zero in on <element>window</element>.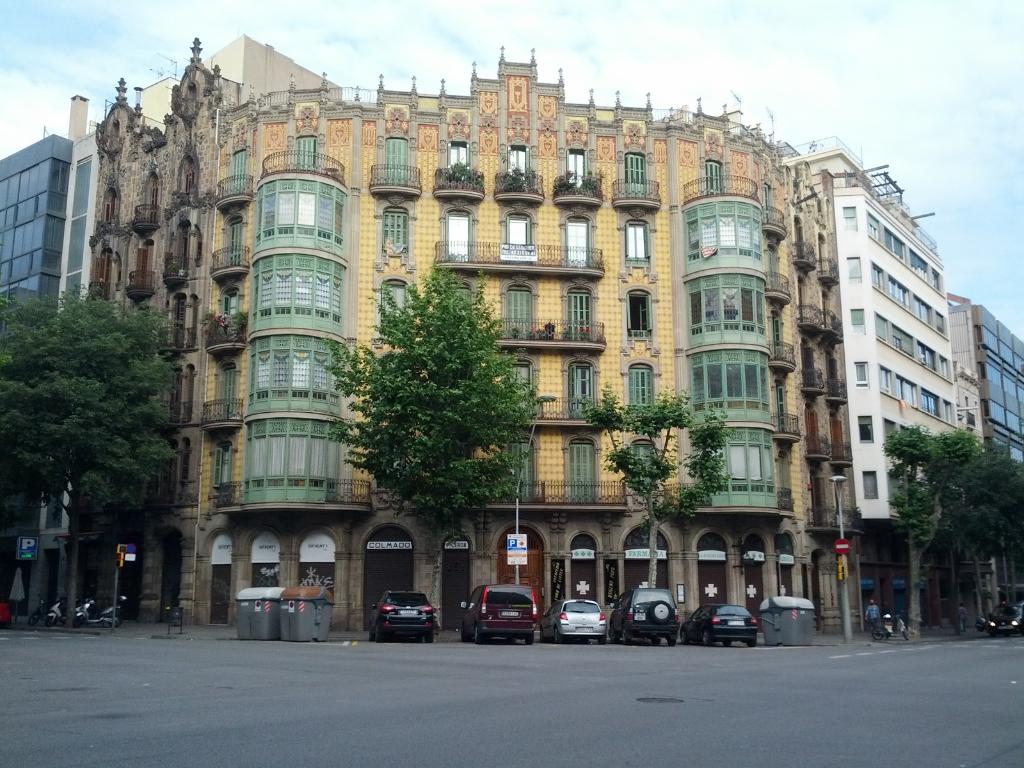
Zeroed in: locate(844, 301, 870, 335).
